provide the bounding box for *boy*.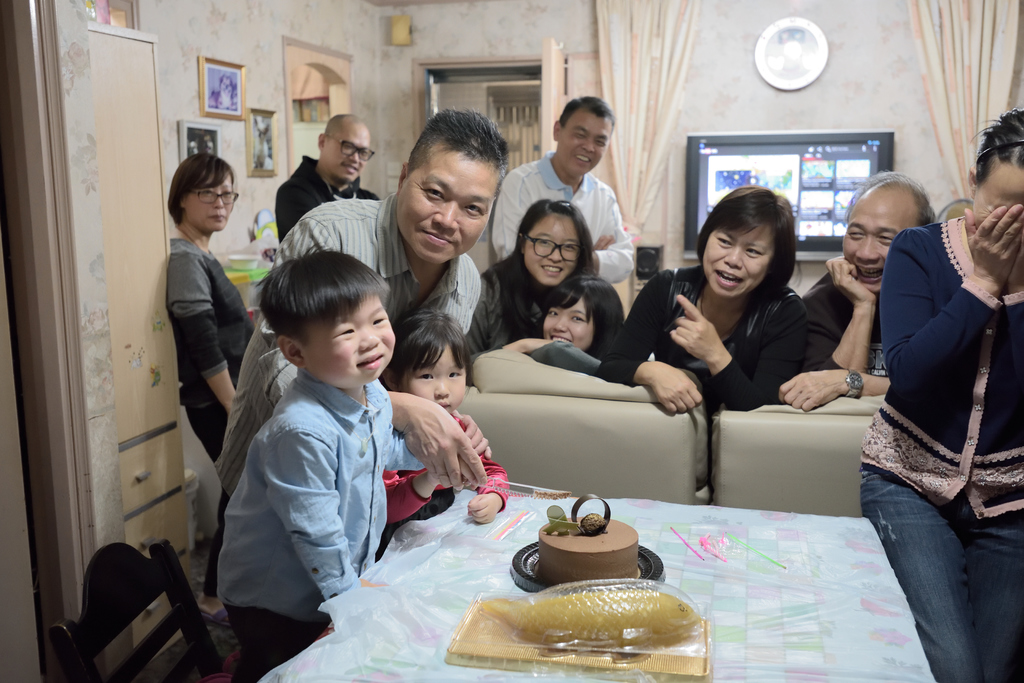
220/234/461/638.
